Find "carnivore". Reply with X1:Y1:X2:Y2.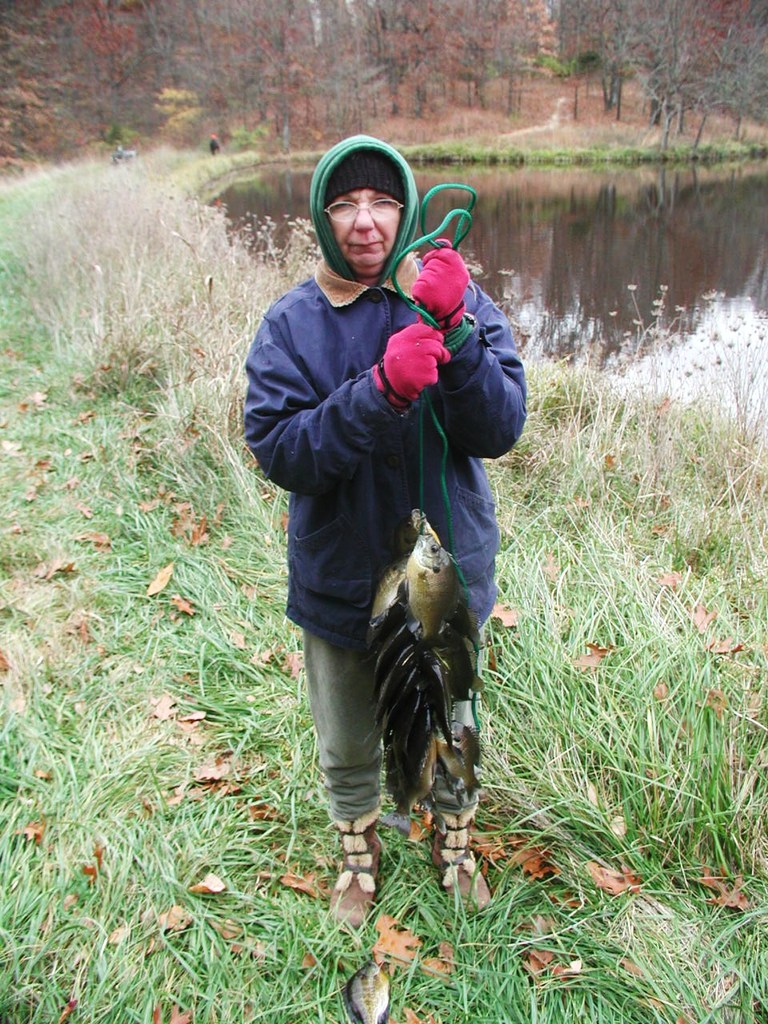
235:131:531:948.
